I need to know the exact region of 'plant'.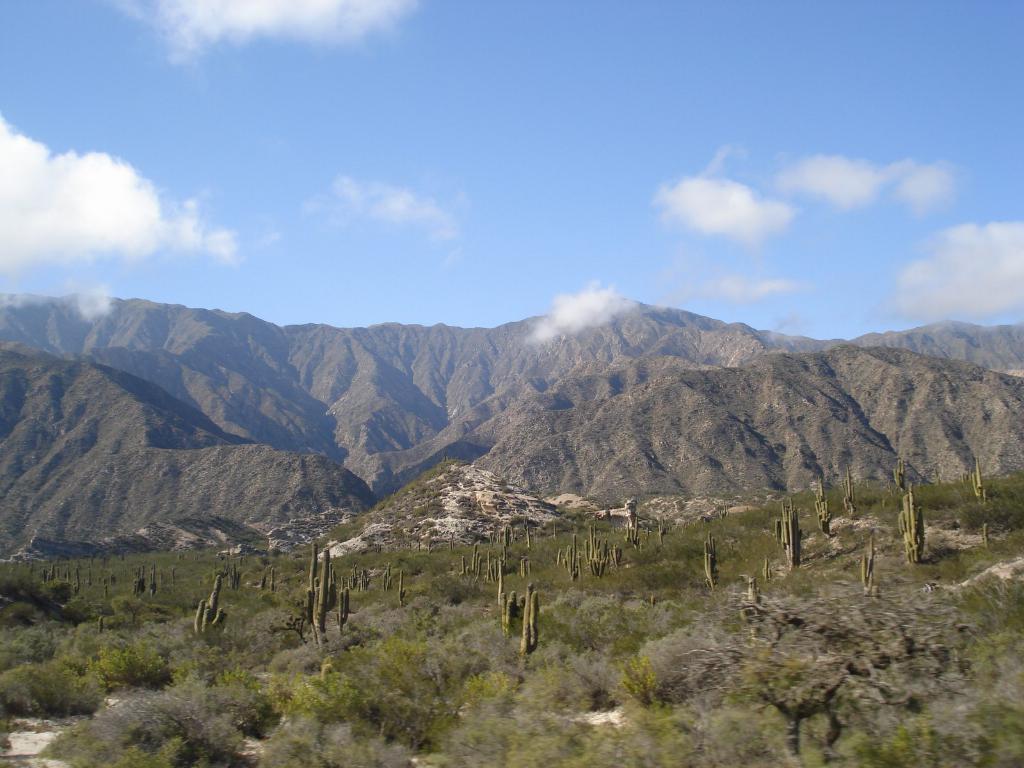
Region: rect(488, 559, 504, 590).
